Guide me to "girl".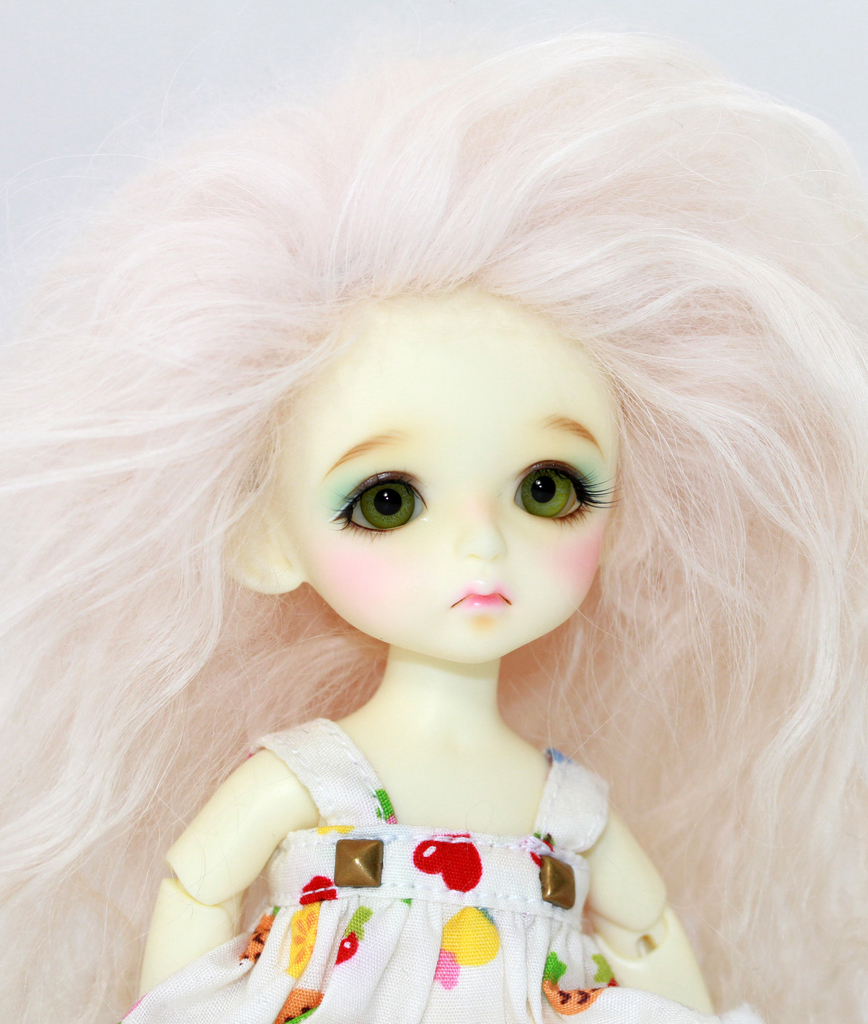
Guidance: box(0, 29, 867, 1023).
